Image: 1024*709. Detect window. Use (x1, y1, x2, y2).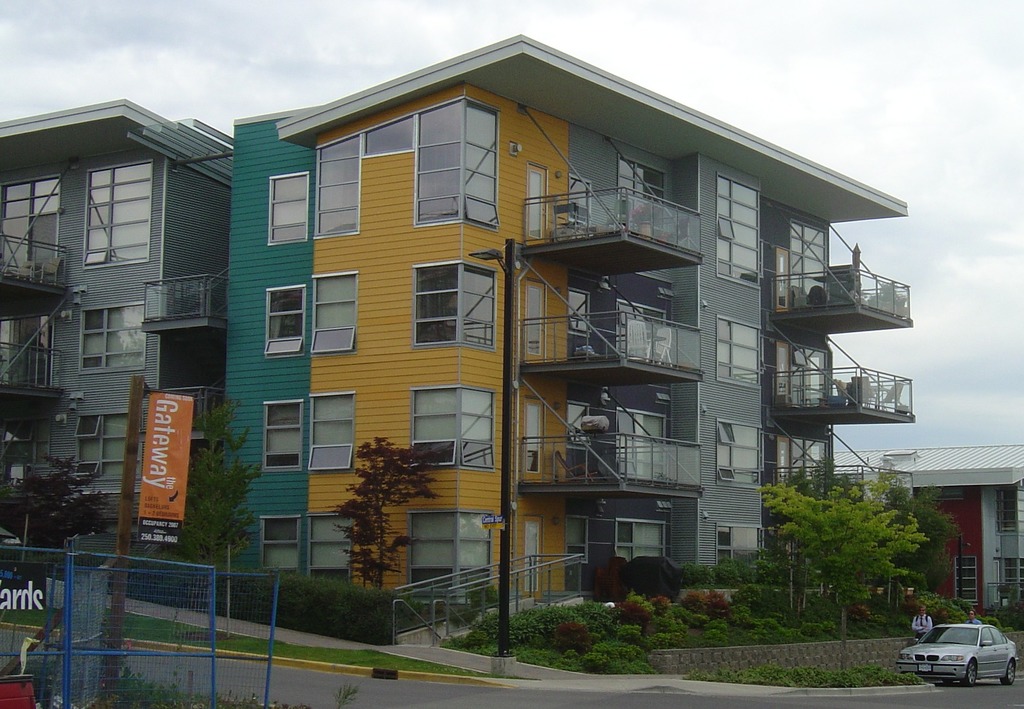
(262, 399, 300, 471).
